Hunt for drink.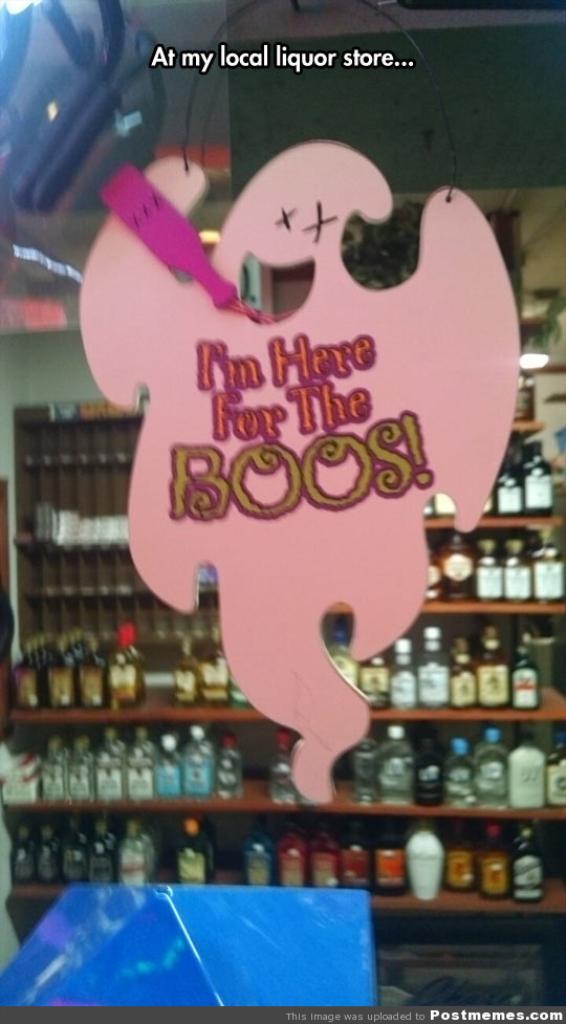
Hunted down at [173,636,201,707].
